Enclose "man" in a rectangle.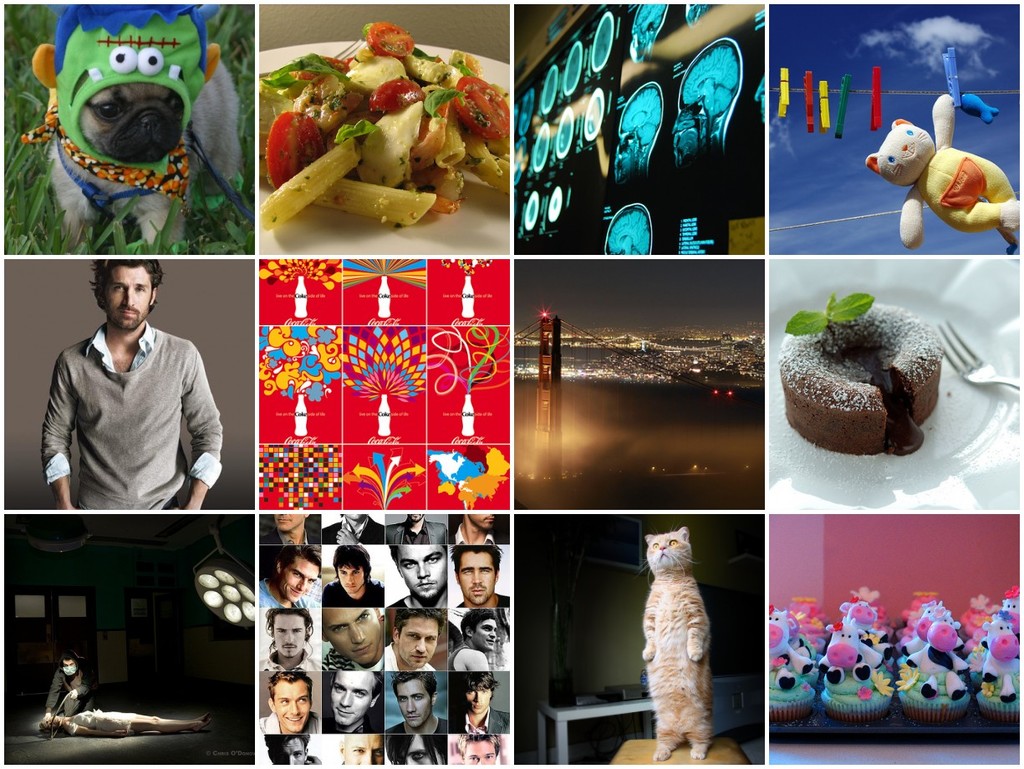
box=[448, 513, 509, 540].
